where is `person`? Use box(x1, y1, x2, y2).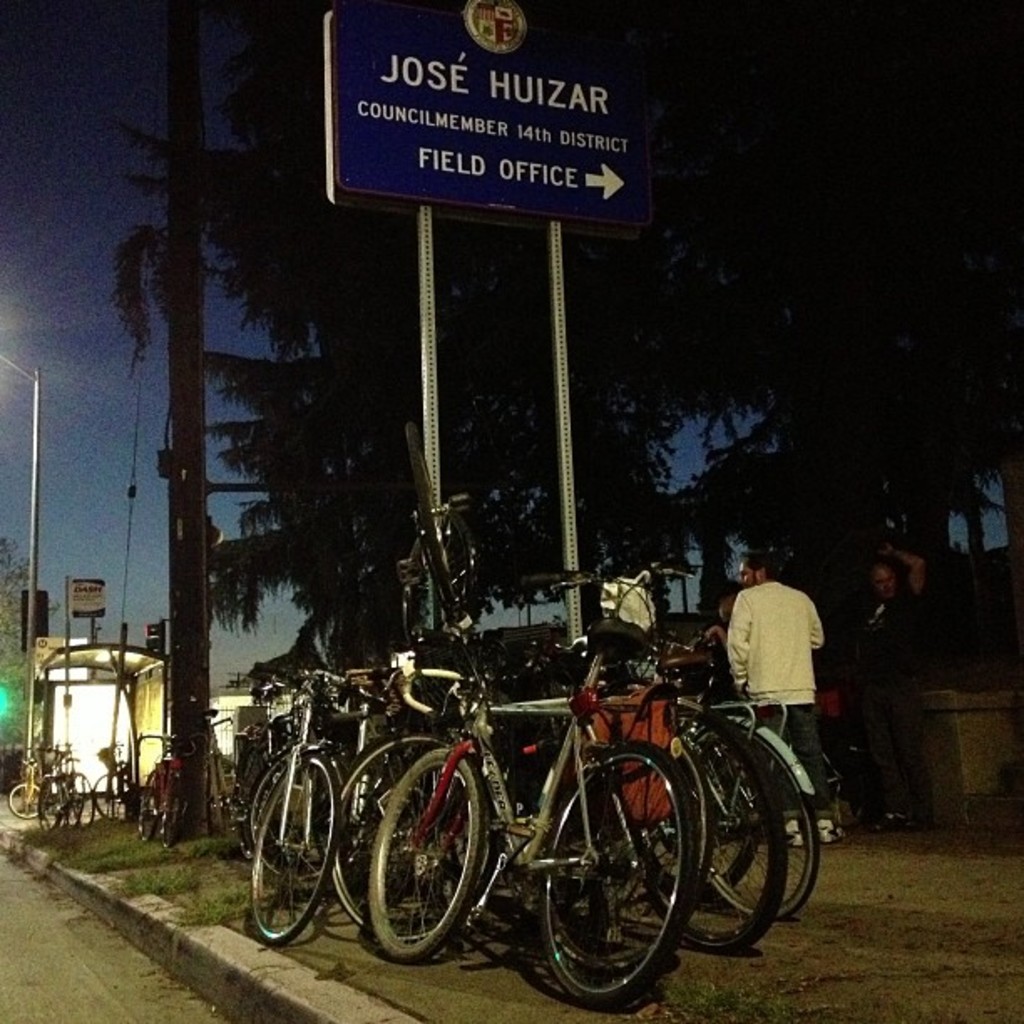
box(714, 559, 817, 776).
